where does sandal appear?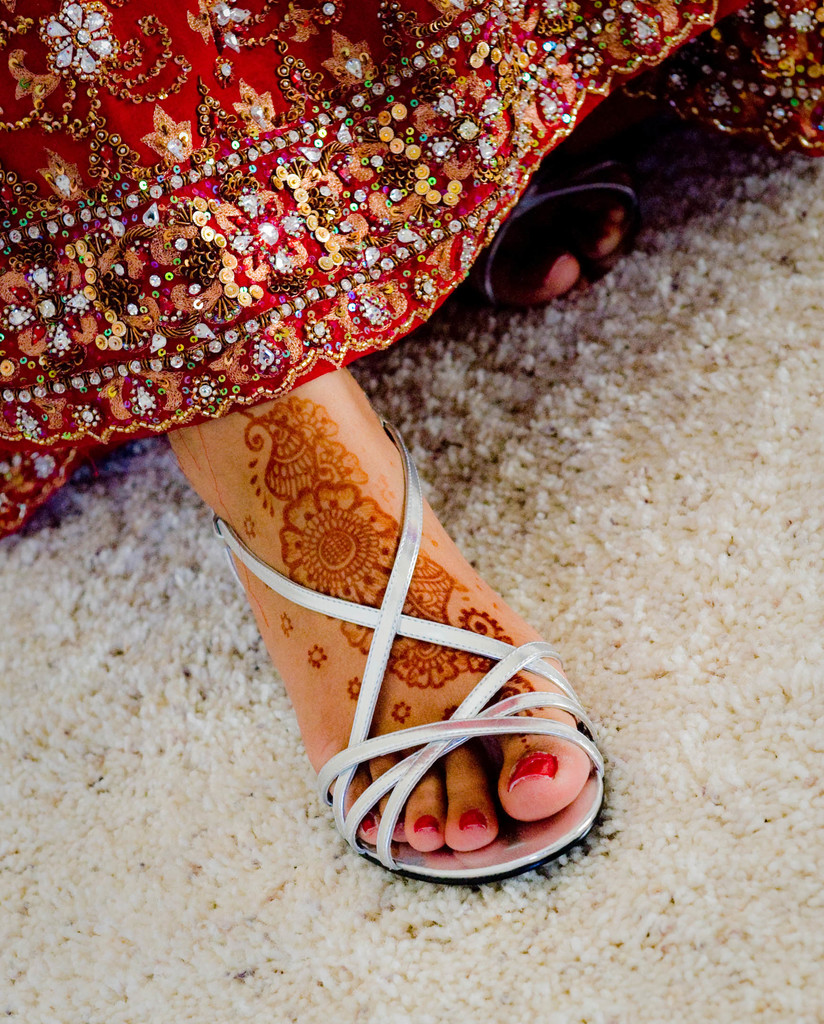
Appears at x1=287 y1=392 x2=608 y2=893.
